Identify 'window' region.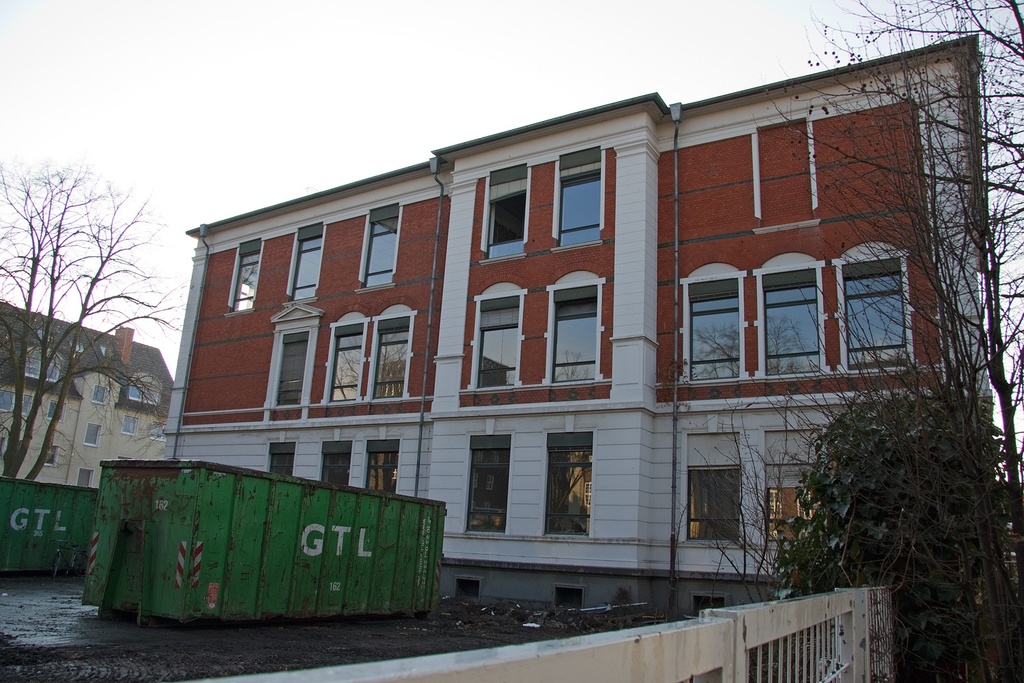
Region: box=[275, 329, 311, 408].
